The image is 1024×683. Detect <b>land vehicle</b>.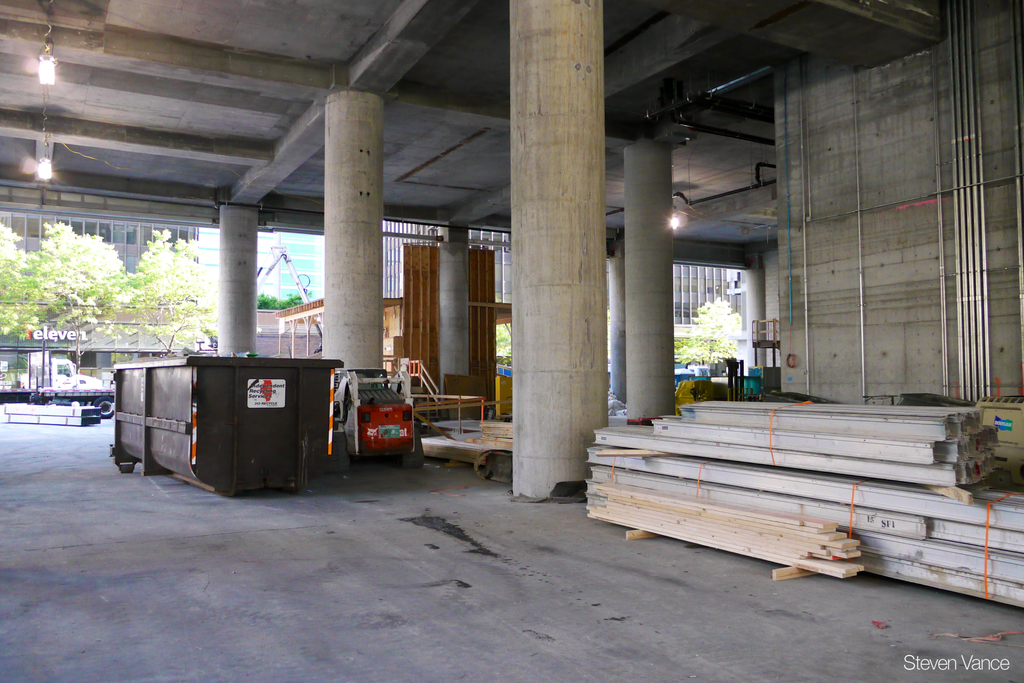
Detection: bbox=[20, 384, 114, 421].
